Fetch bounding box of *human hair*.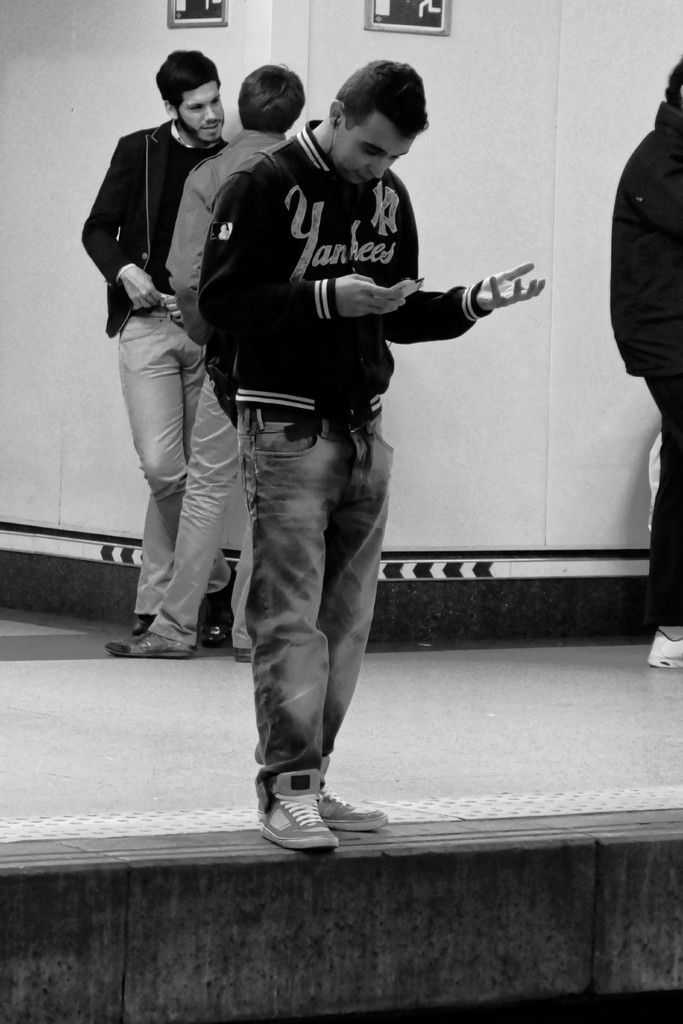
Bbox: l=664, t=52, r=682, b=115.
